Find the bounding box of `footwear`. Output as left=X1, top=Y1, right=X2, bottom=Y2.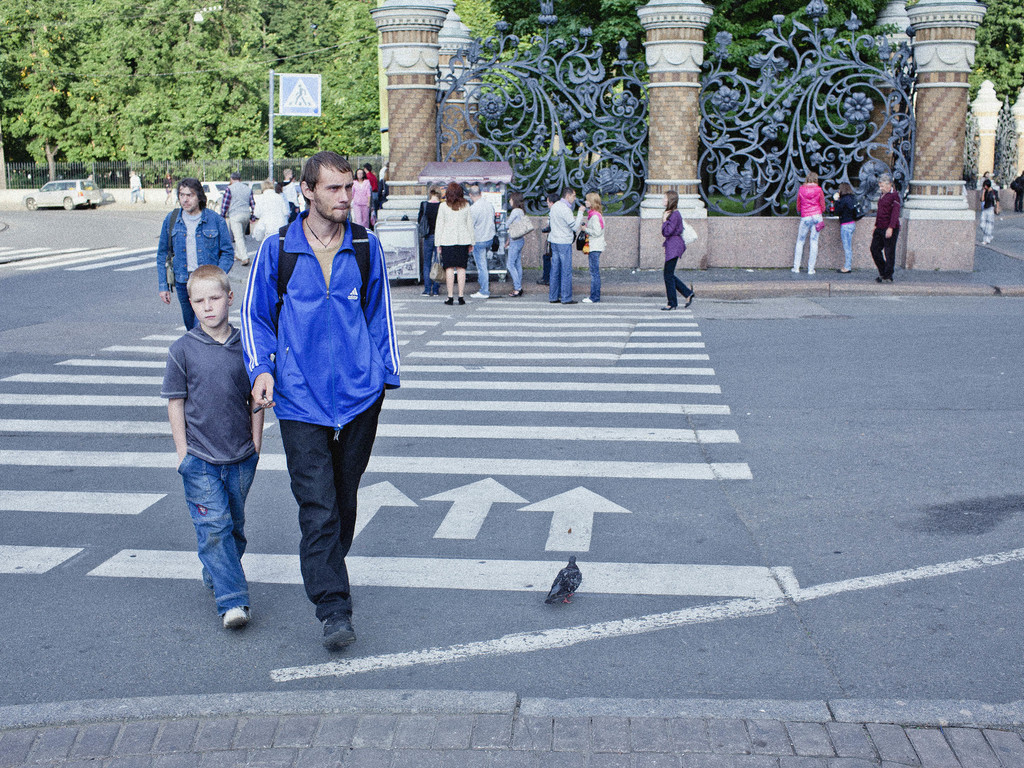
left=683, top=294, right=692, bottom=308.
